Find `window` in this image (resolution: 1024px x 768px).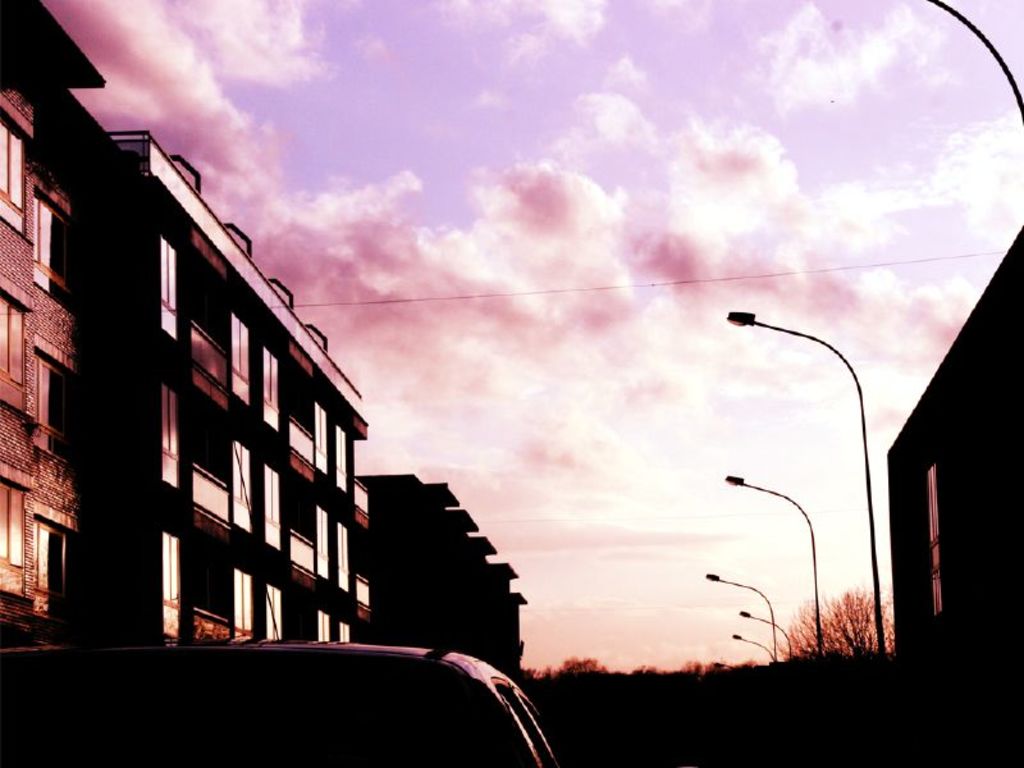
<bbox>268, 468, 283, 554</bbox>.
